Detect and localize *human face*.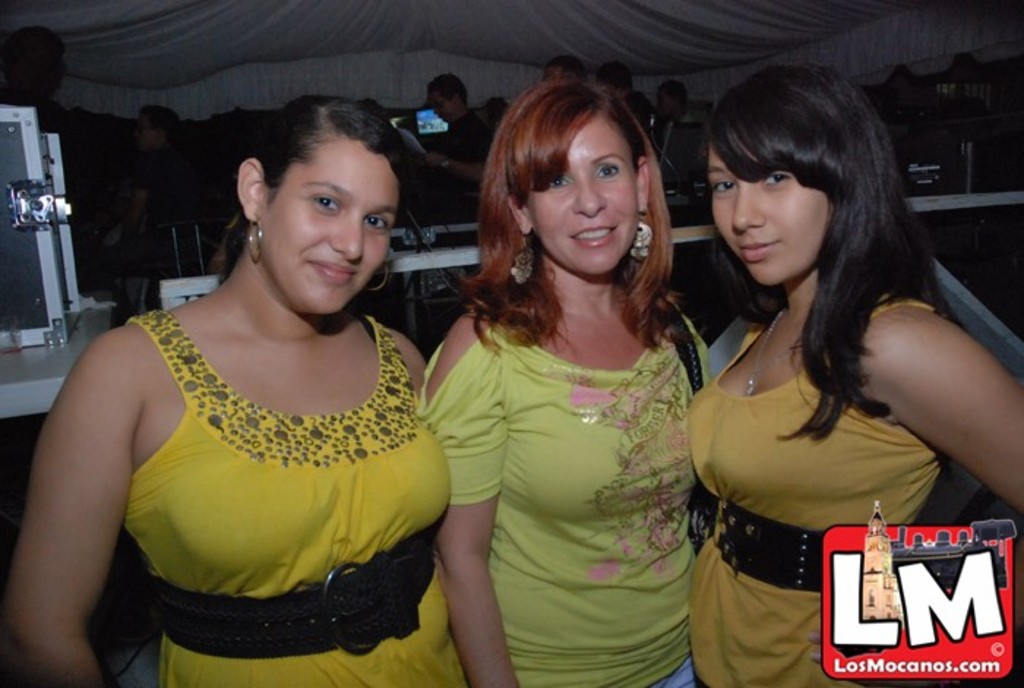
Localized at Rect(709, 152, 825, 290).
